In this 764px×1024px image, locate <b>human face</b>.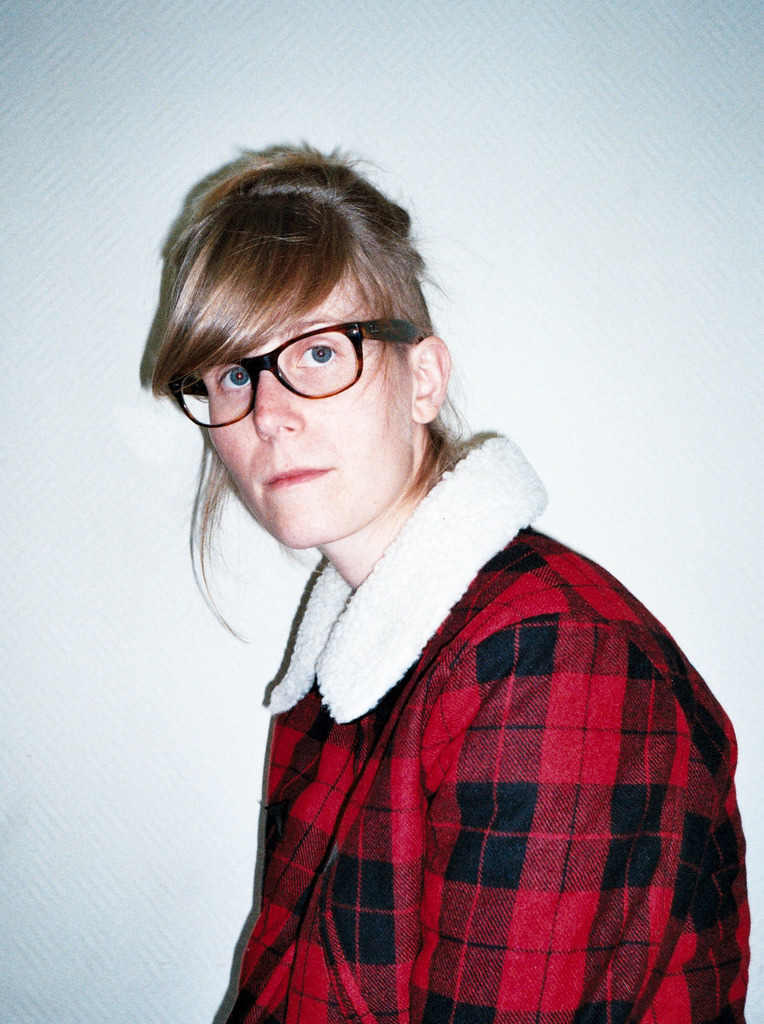
Bounding box: bbox=[192, 229, 411, 547].
